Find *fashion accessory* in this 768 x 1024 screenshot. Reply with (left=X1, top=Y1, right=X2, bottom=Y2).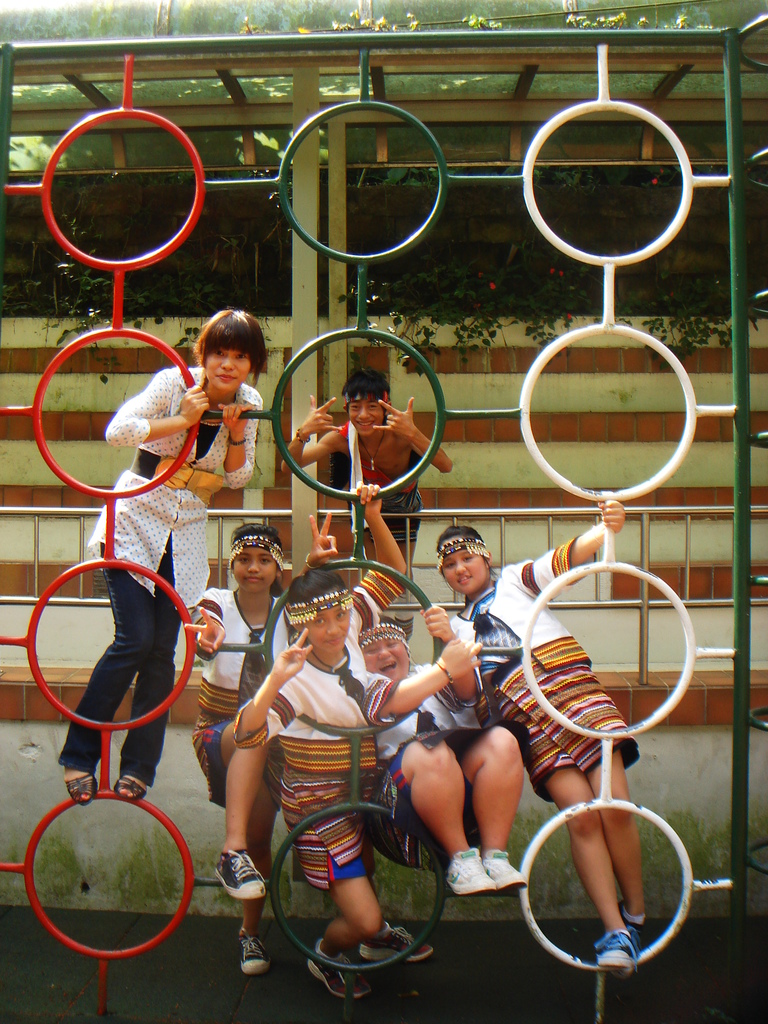
(left=240, top=932, right=269, bottom=974).
